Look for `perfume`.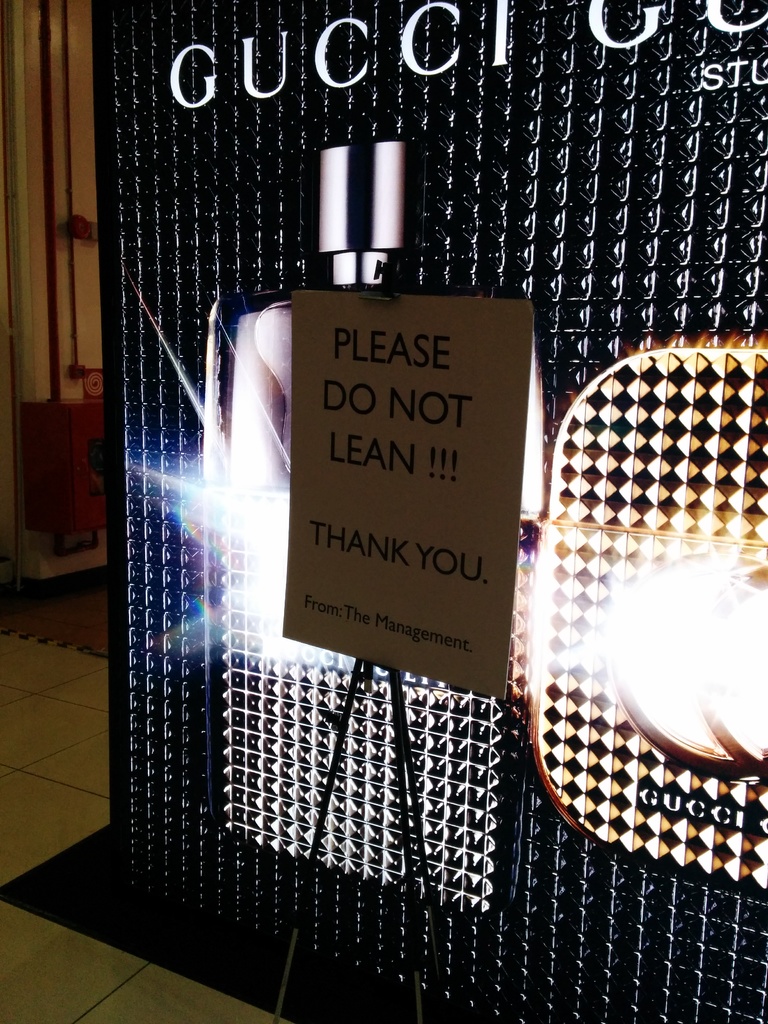
Found: (left=203, top=132, right=553, bottom=682).
